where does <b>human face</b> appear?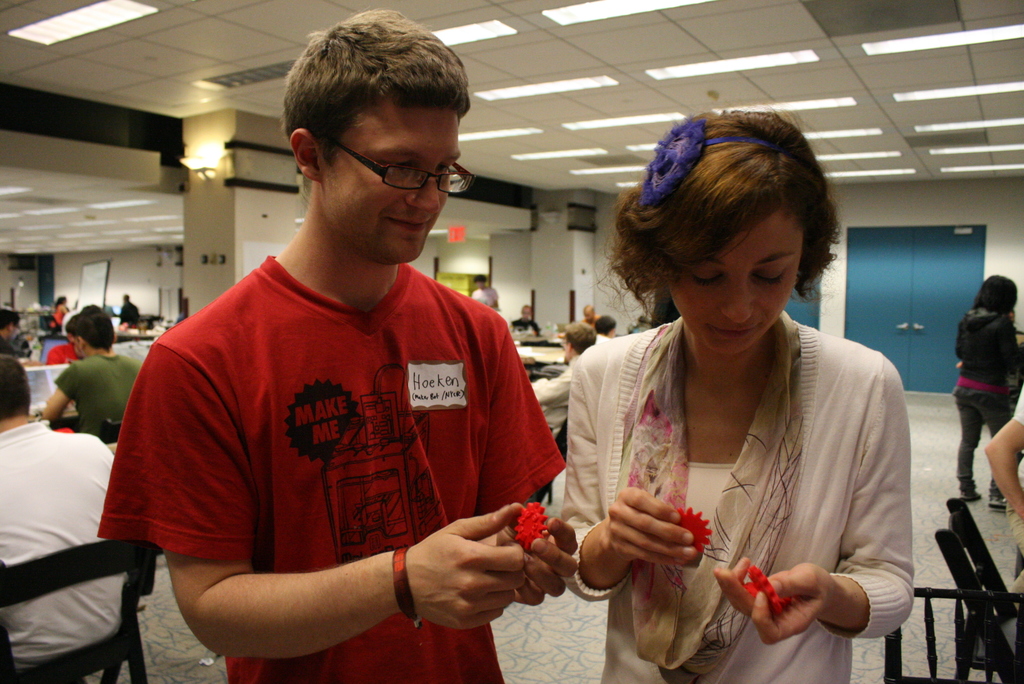
Appears at (left=668, top=206, right=805, bottom=361).
